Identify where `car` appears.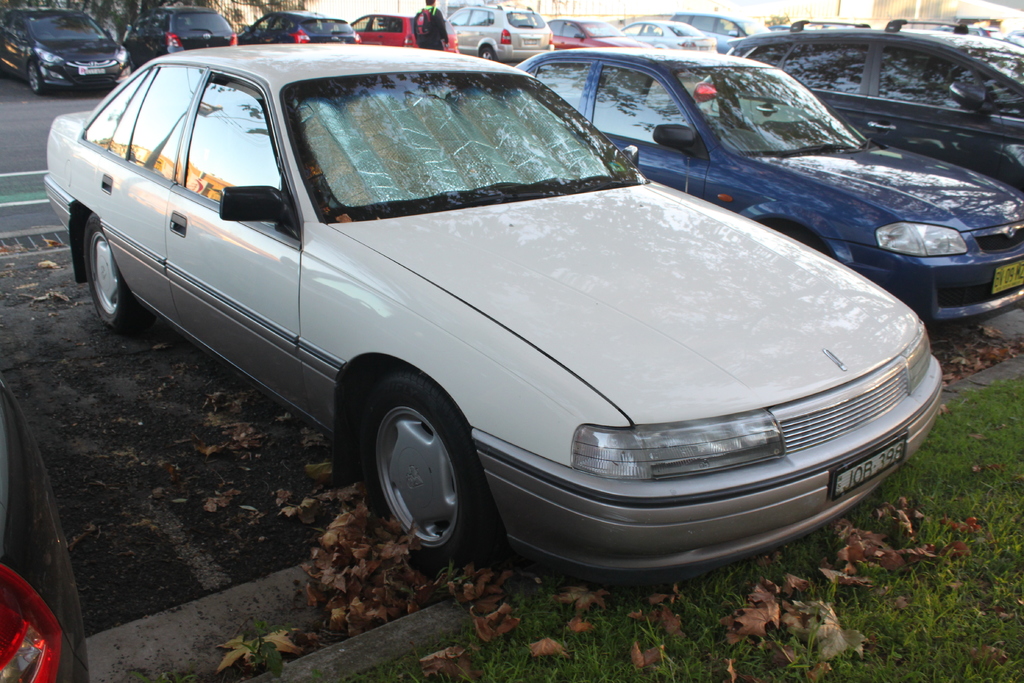
Appears at rect(716, 15, 1023, 201).
